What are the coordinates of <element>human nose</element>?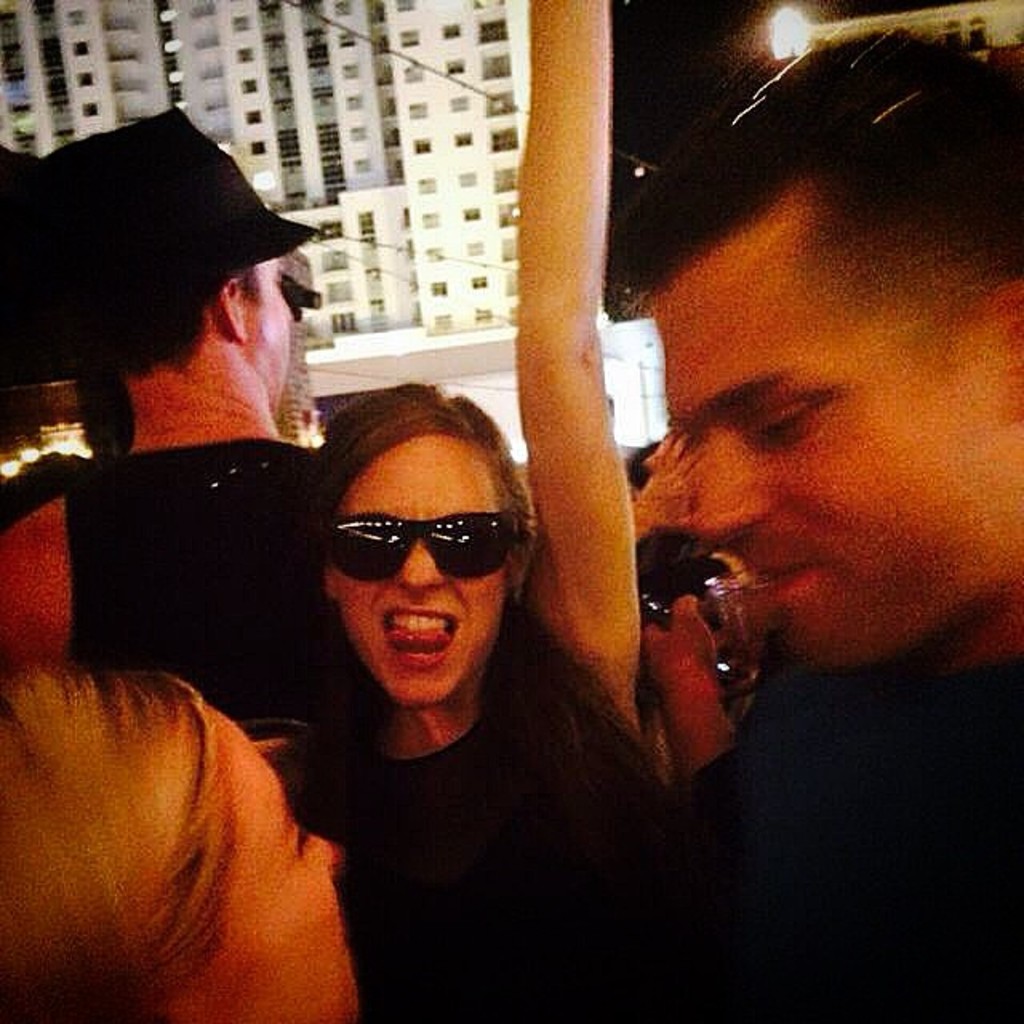
[688, 419, 789, 555].
